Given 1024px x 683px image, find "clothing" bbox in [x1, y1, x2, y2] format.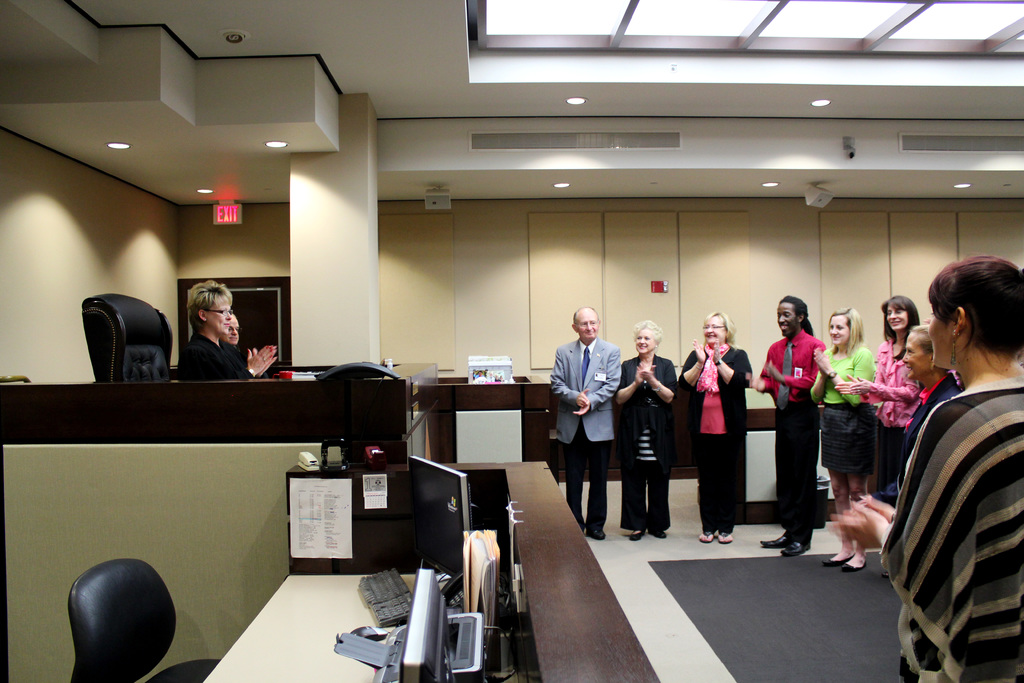
[758, 319, 834, 529].
